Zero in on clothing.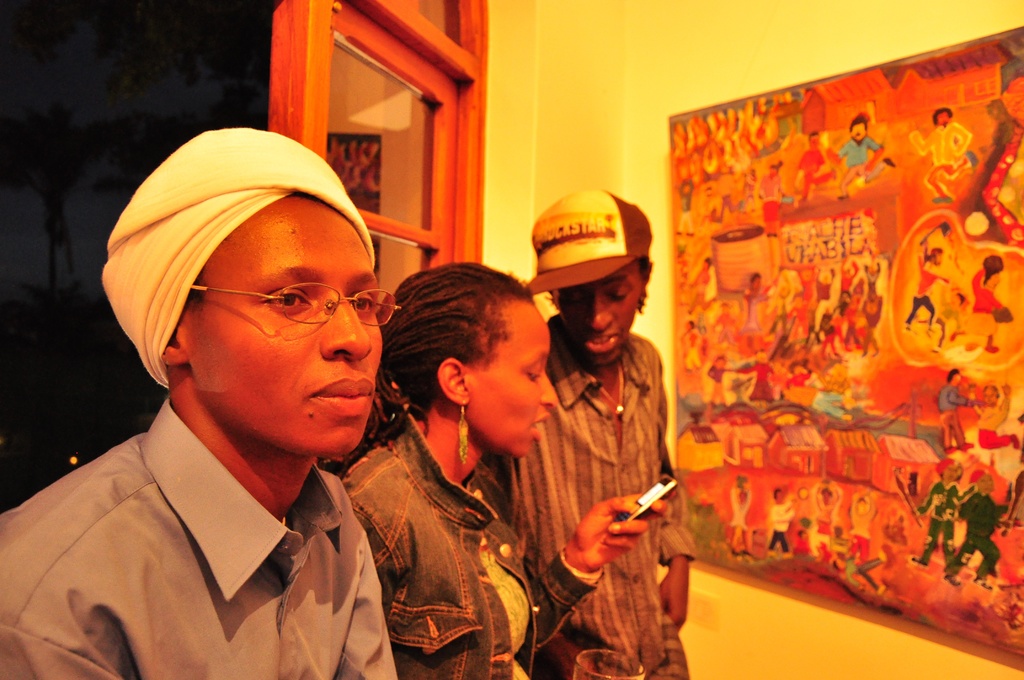
Zeroed in: {"left": 902, "top": 254, "right": 948, "bottom": 329}.
